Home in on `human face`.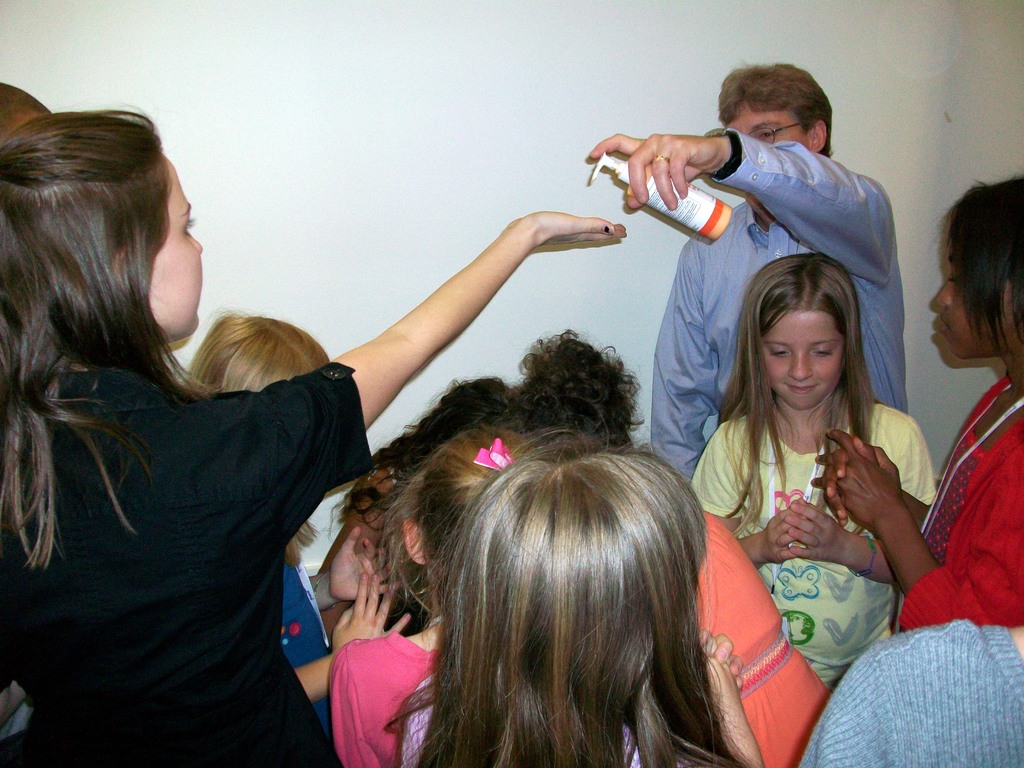
Homed in at 760, 311, 845, 413.
